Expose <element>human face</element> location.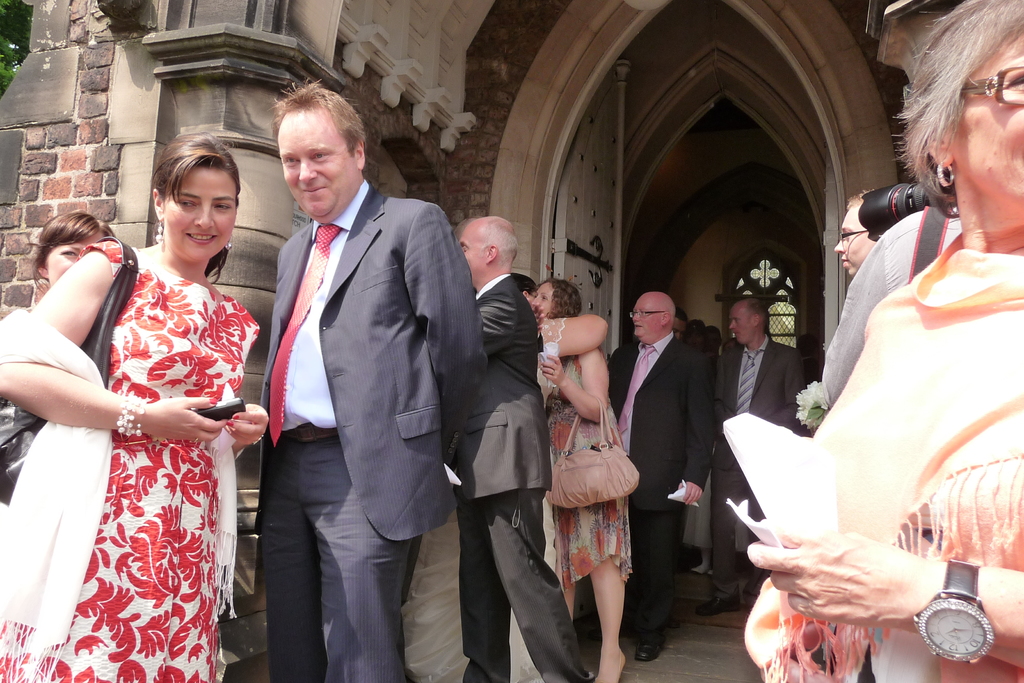
Exposed at [732,307,755,345].
